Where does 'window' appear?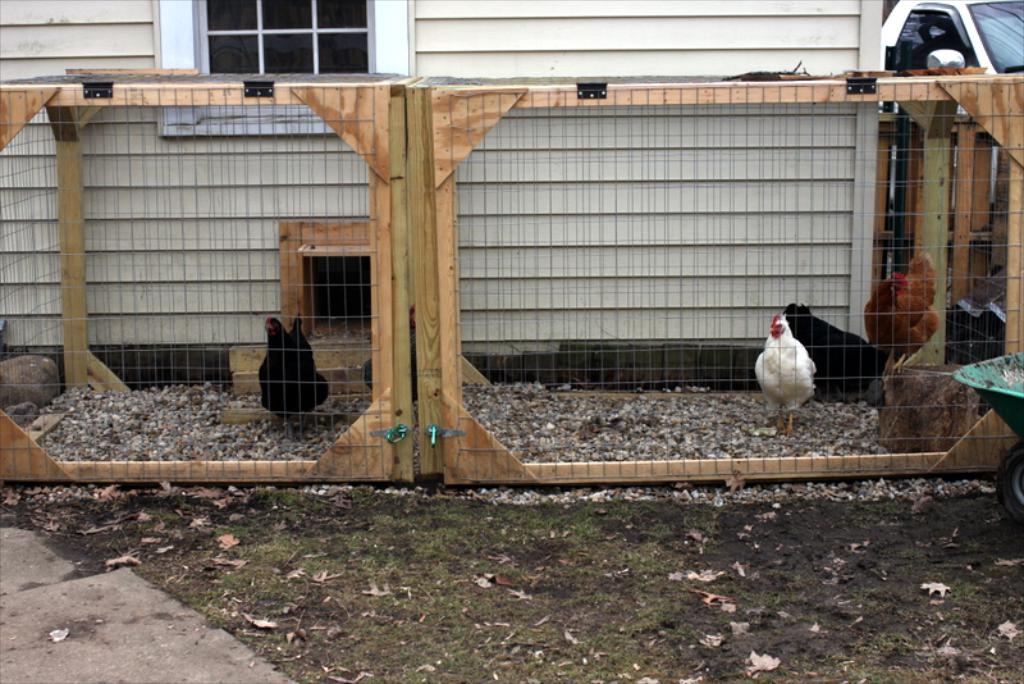
Appears at Rect(161, 0, 401, 129).
